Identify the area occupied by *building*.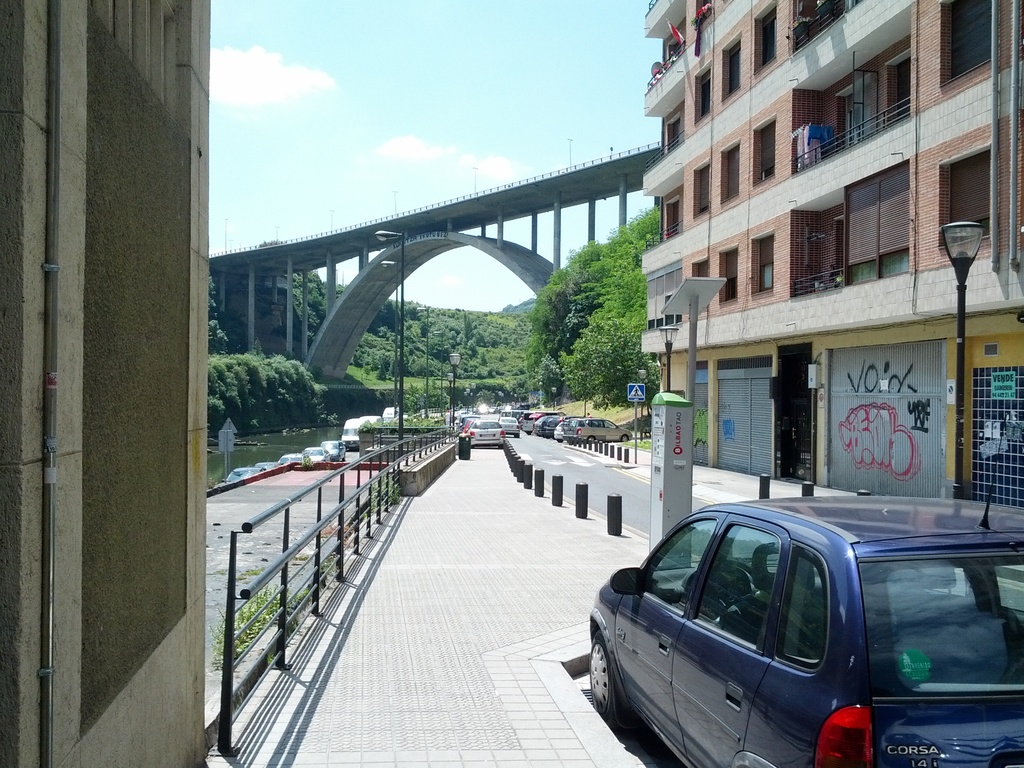
Area: box(644, 0, 1023, 509).
